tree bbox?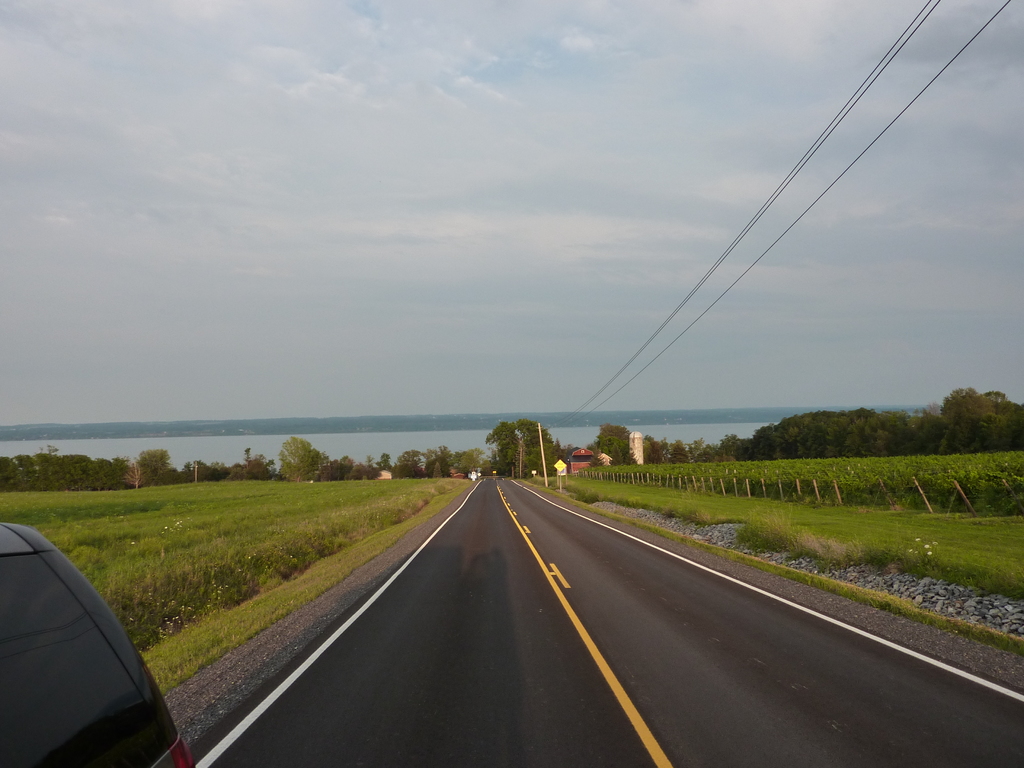
box(276, 438, 317, 484)
